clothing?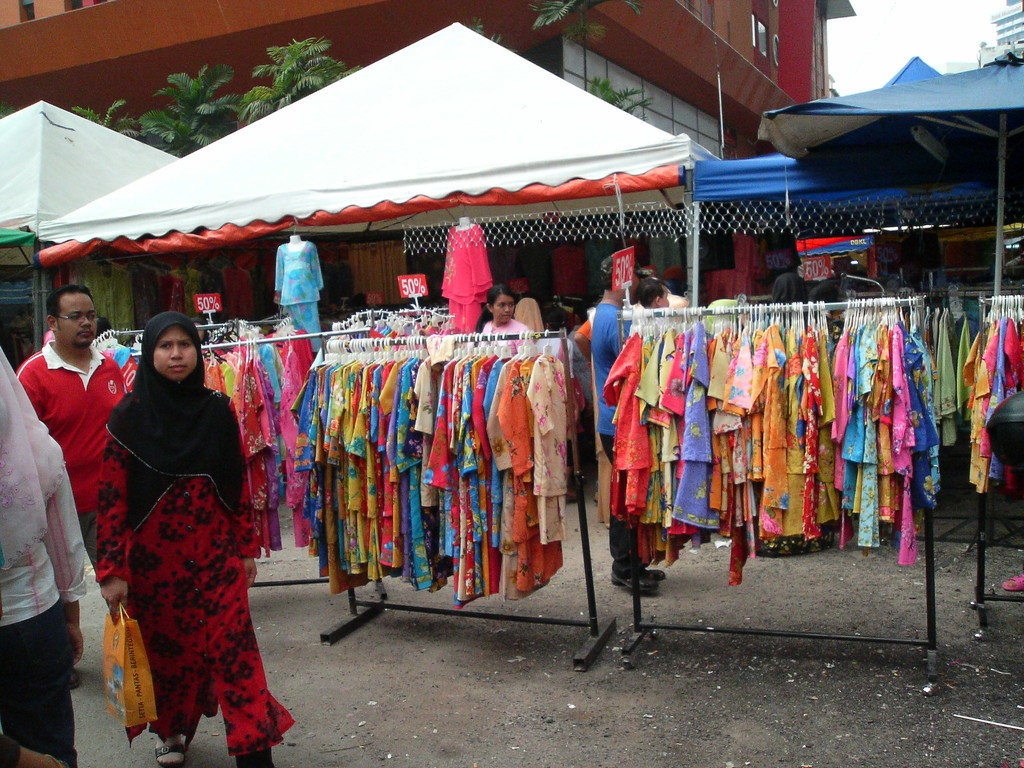
locate(515, 296, 548, 346)
